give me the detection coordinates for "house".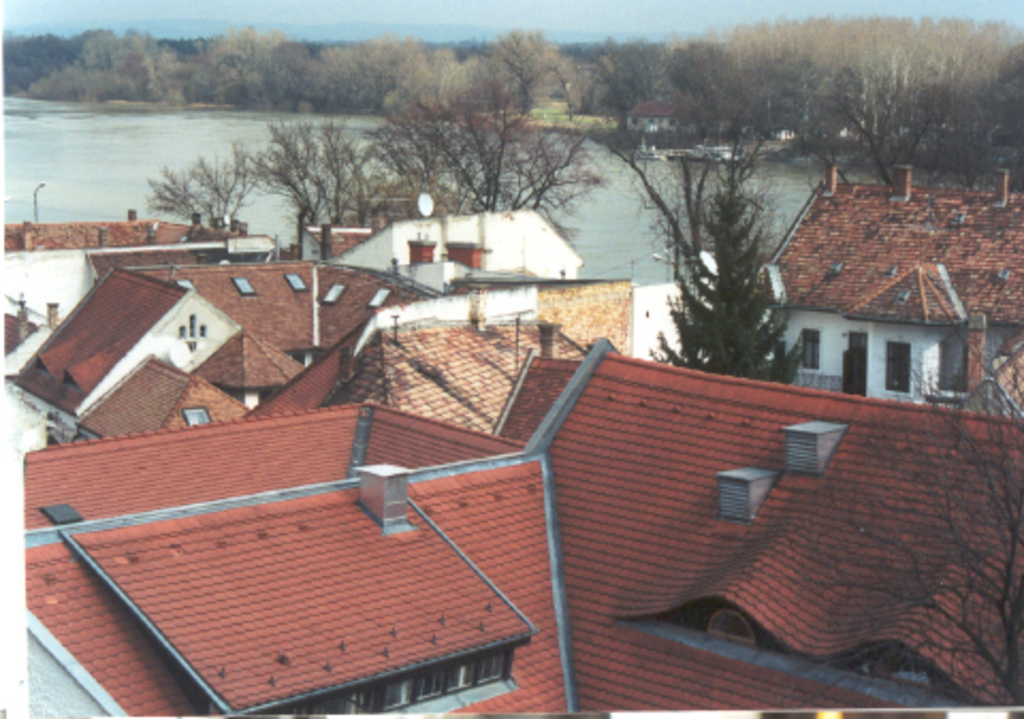
rect(0, 201, 282, 322).
